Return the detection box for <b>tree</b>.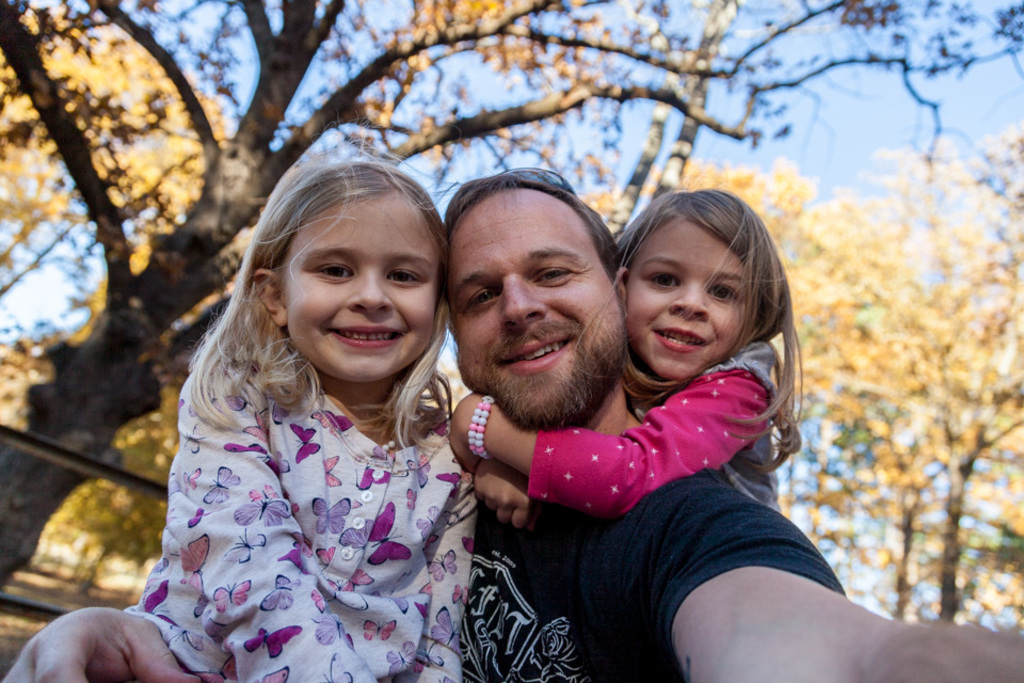
(0,0,1023,621).
